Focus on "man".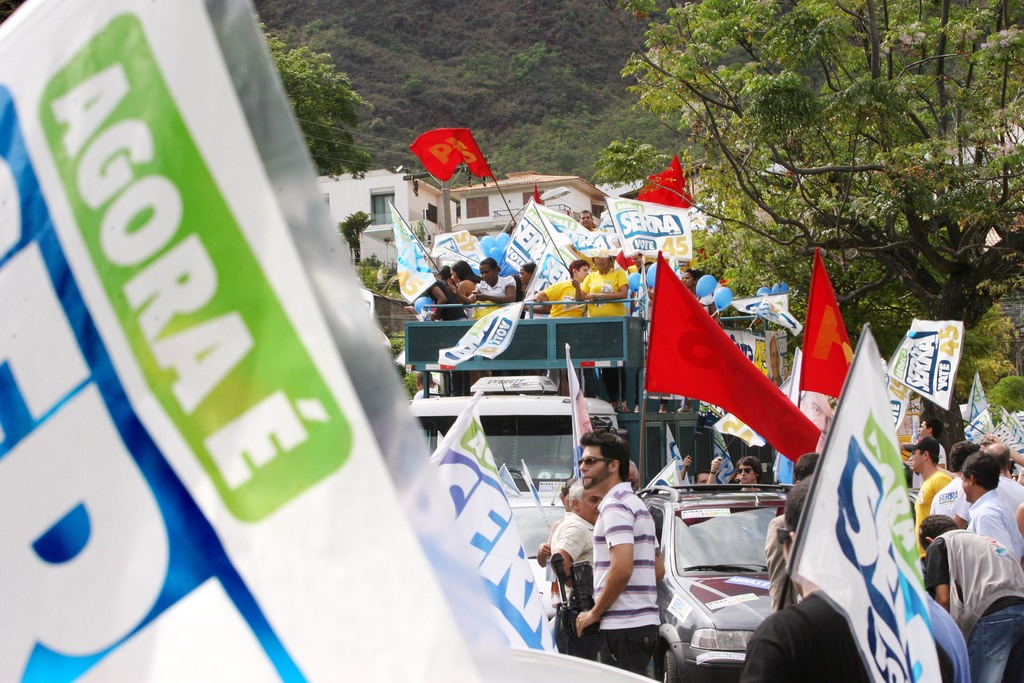
Focused at l=915, t=498, r=1023, b=682.
